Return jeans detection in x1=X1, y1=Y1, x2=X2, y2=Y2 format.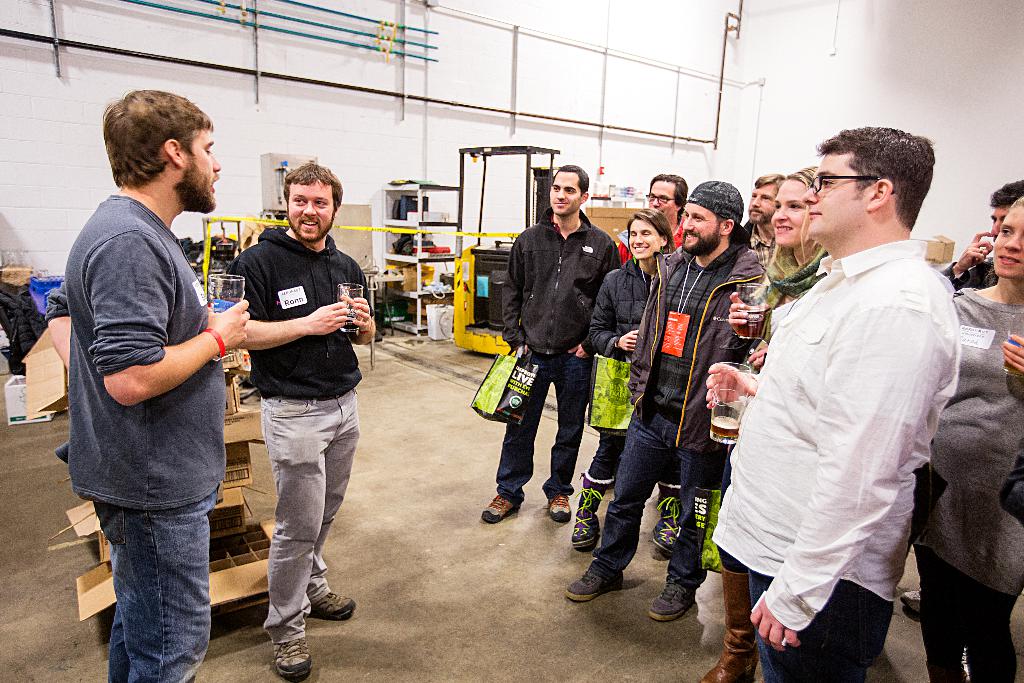
x1=590, y1=414, x2=719, y2=574.
